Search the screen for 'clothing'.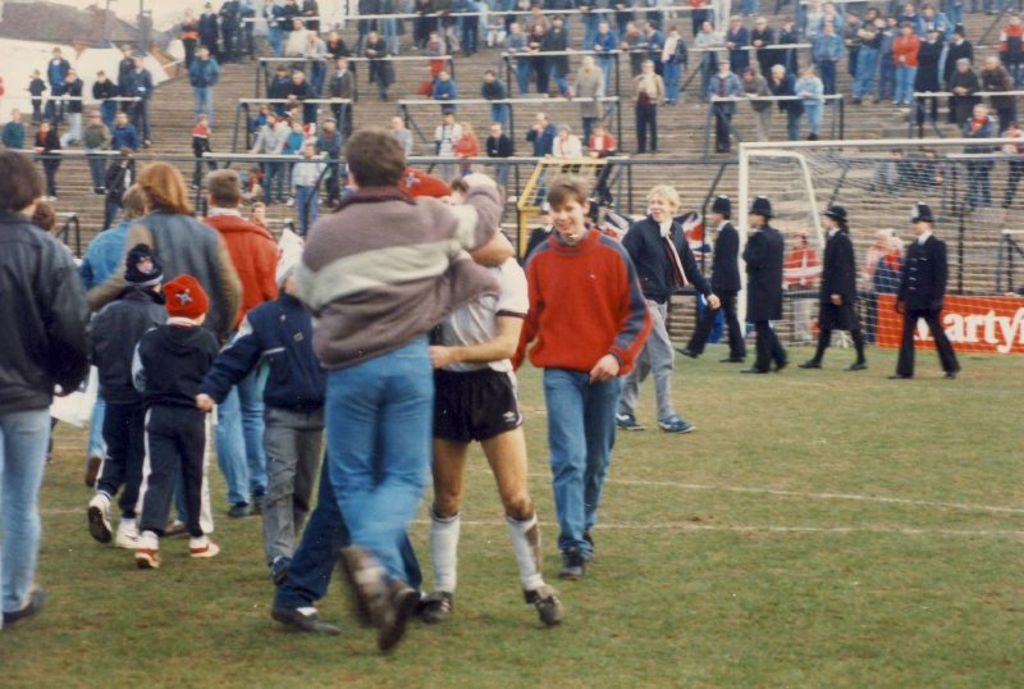
Found at 449,126,483,177.
